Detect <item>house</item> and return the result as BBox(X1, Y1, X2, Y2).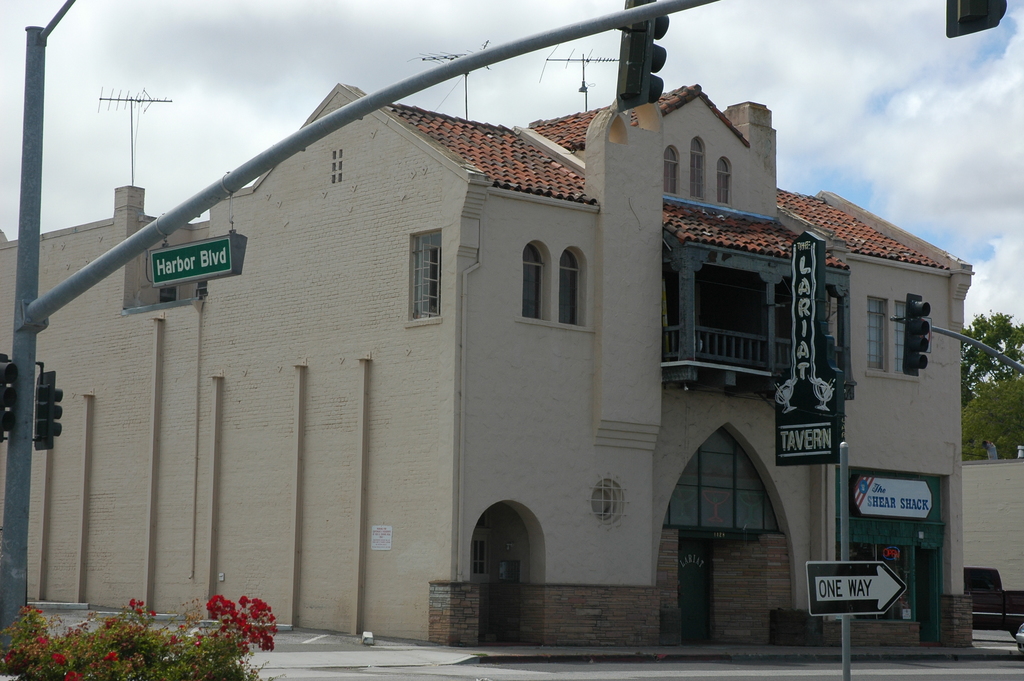
BBox(13, 37, 968, 658).
